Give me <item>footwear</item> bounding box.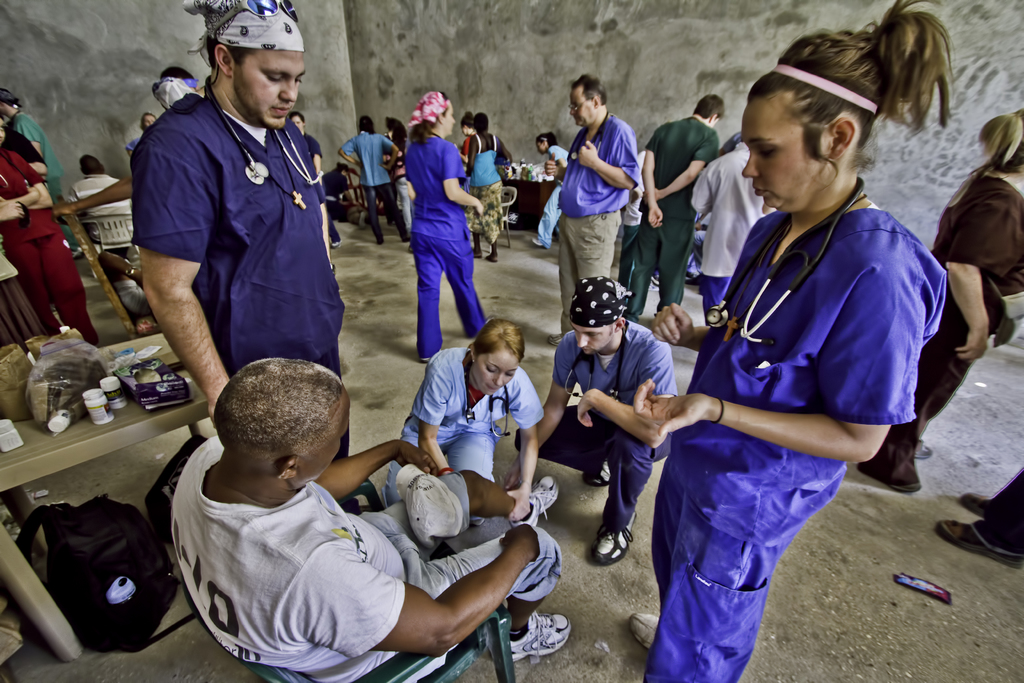
{"left": 511, "top": 477, "right": 553, "bottom": 536}.
